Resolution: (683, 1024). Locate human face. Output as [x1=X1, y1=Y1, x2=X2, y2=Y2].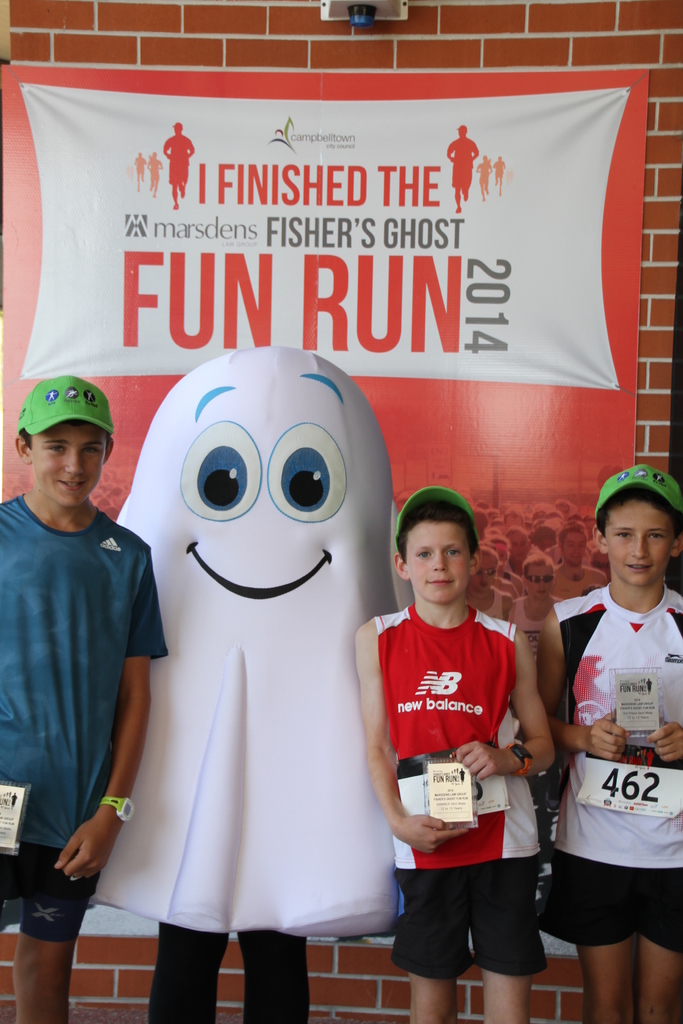
[x1=404, y1=520, x2=472, y2=605].
